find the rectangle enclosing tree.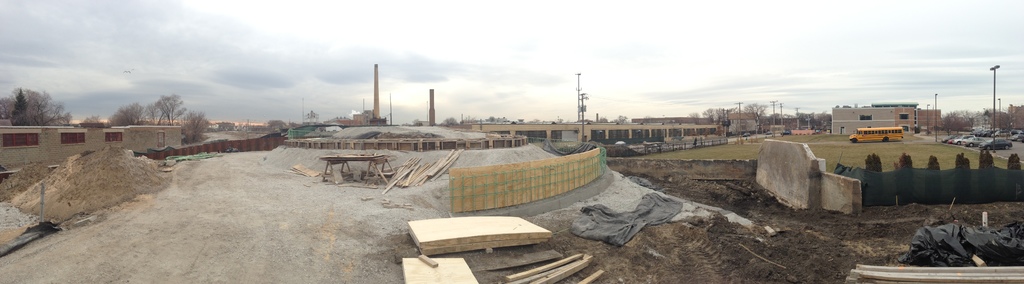
BBox(744, 97, 766, 133).
